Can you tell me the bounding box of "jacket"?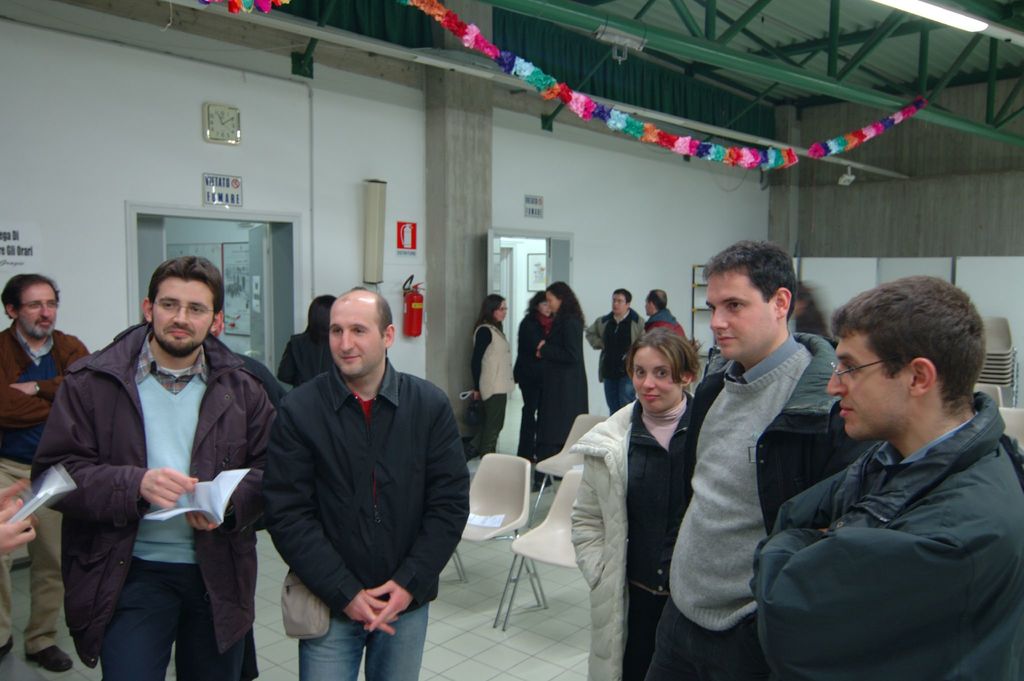
box(564, 398, 636, 680).
